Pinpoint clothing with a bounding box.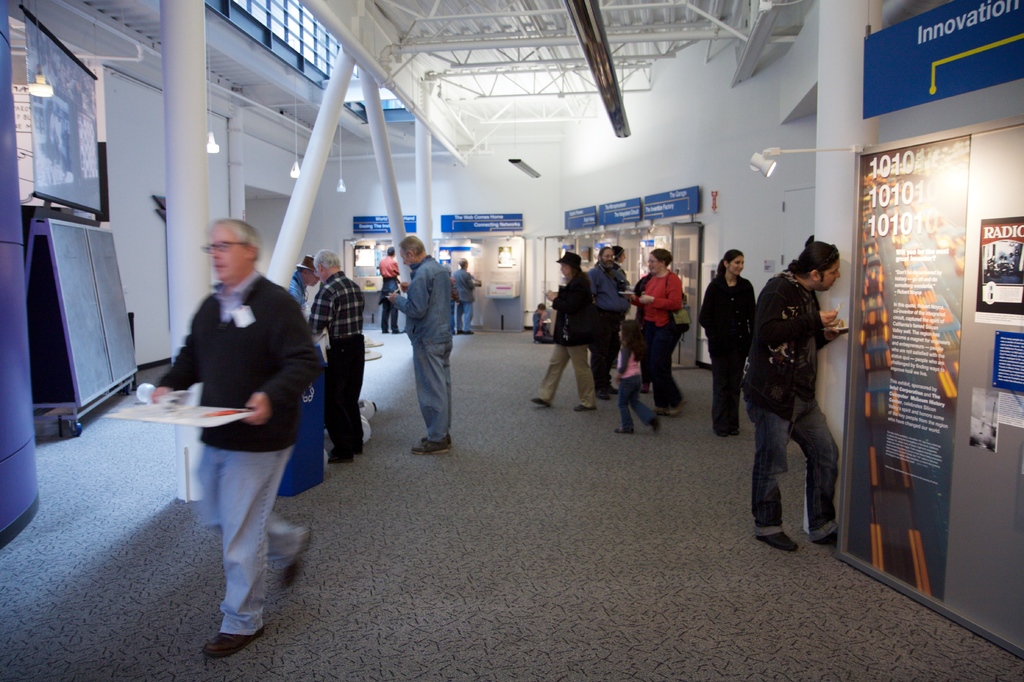
pyautogui.locateOnScreen(376, 256, 402, 333).
